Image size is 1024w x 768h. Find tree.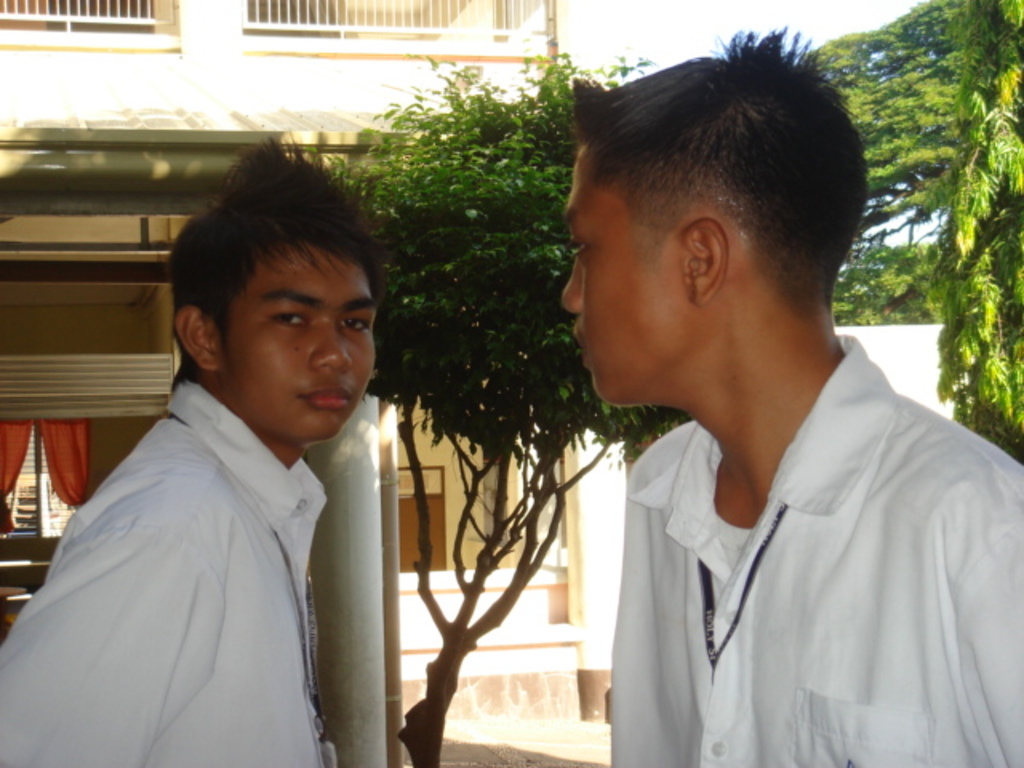
BBox(349, 34, 618, 715).
